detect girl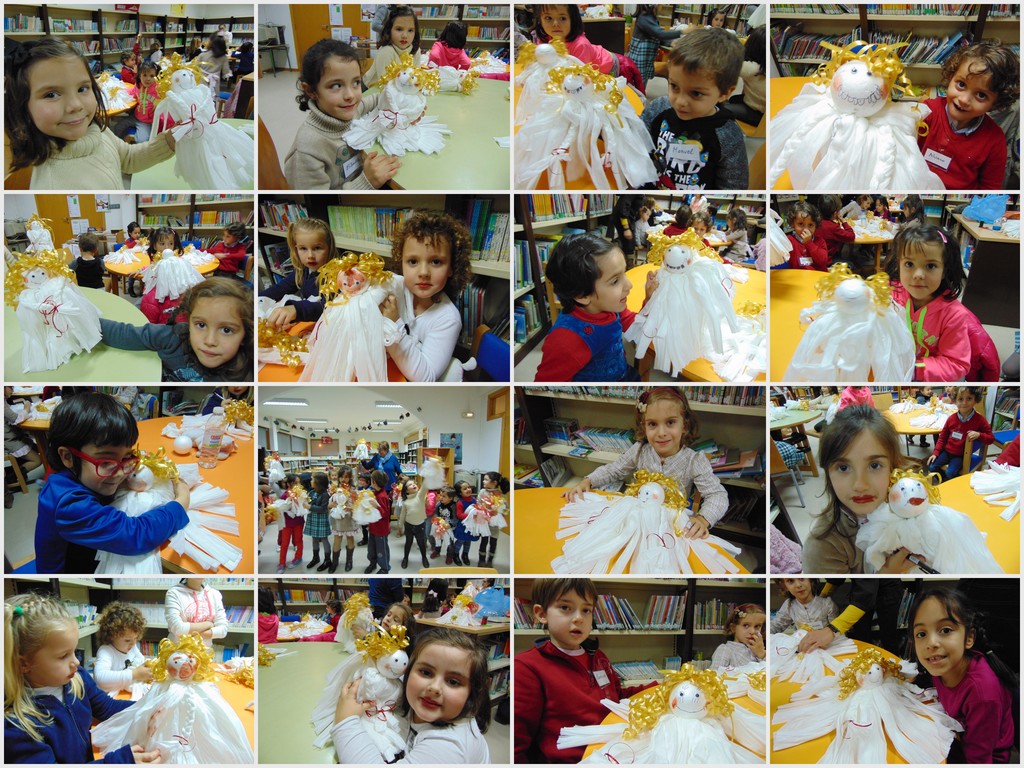
left=790, top=203, right=832, bottom=280
